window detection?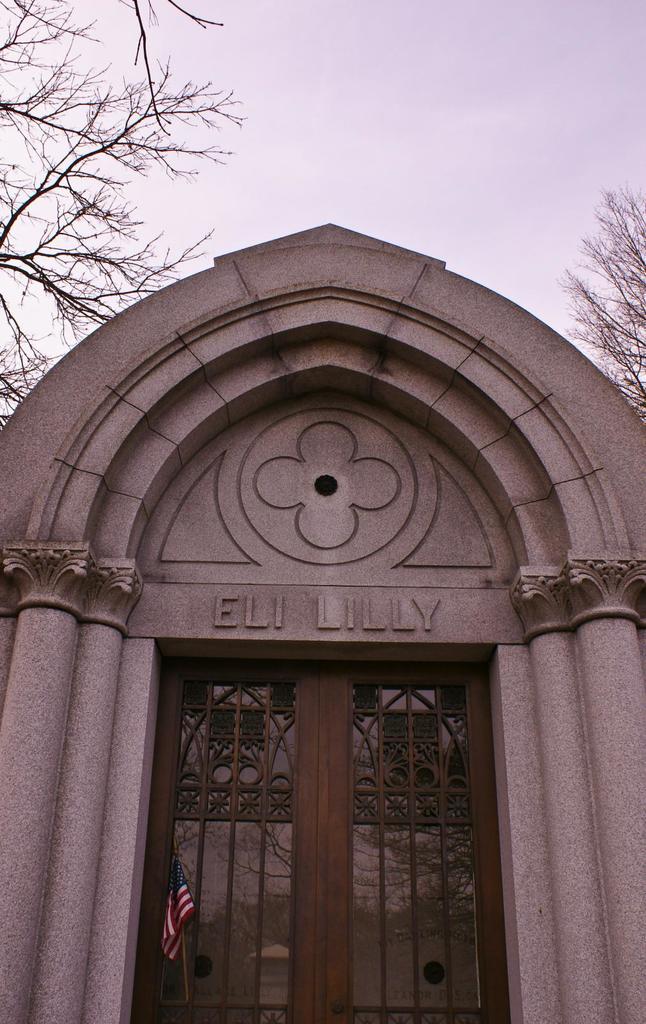
<region>145, 611, 498, 987</region>
